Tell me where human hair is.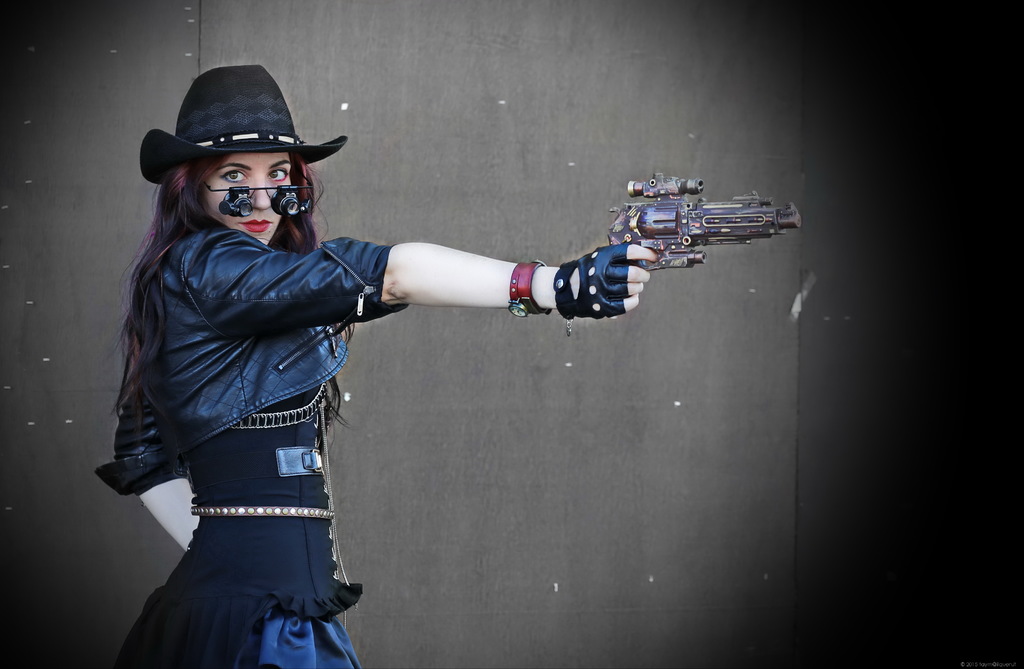
human hair is at x1=106, y1=152, x2=353, y2=449.
